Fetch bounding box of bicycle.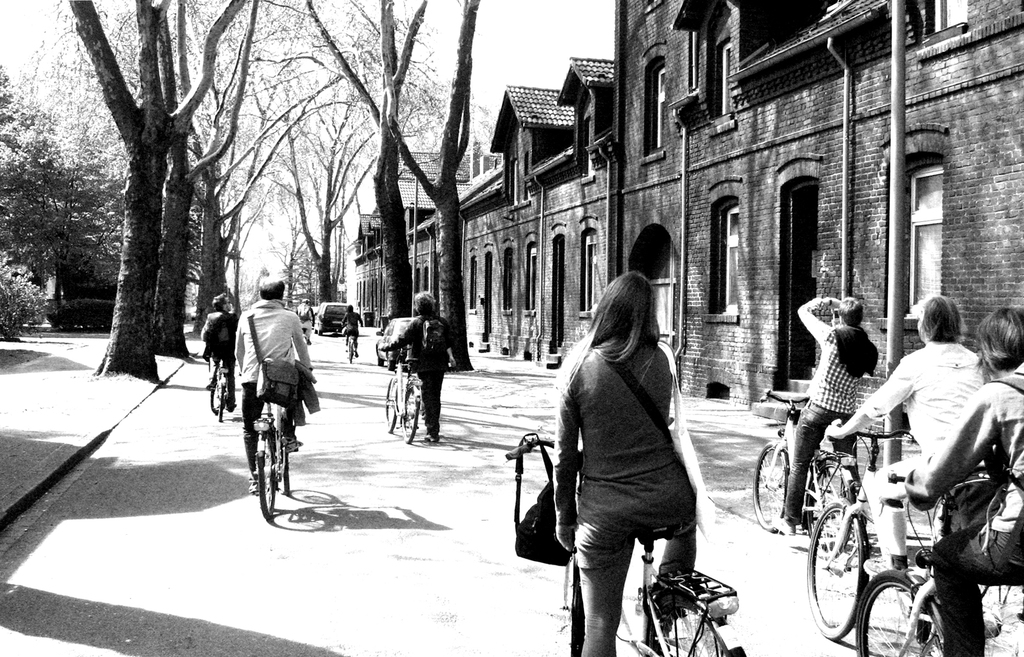
Bbox: 207/356/228/423.
